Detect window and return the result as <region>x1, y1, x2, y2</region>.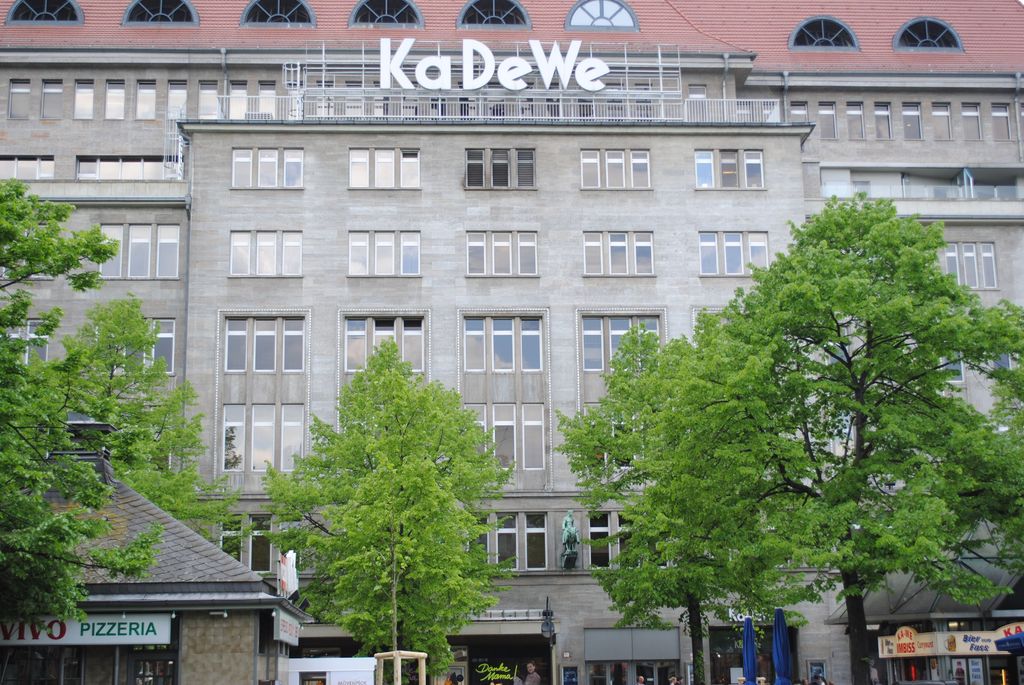
<region>510, 83, 538, 115</region>.
